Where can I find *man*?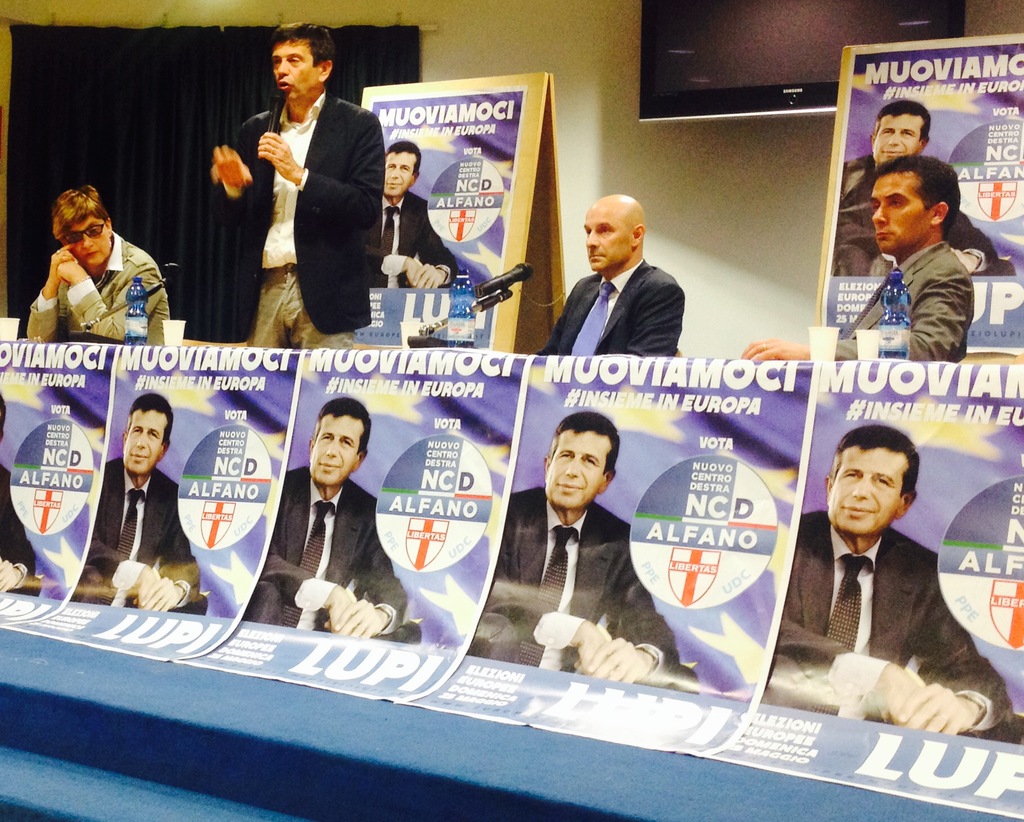
You can find it at 216, 33, 382, 335.
